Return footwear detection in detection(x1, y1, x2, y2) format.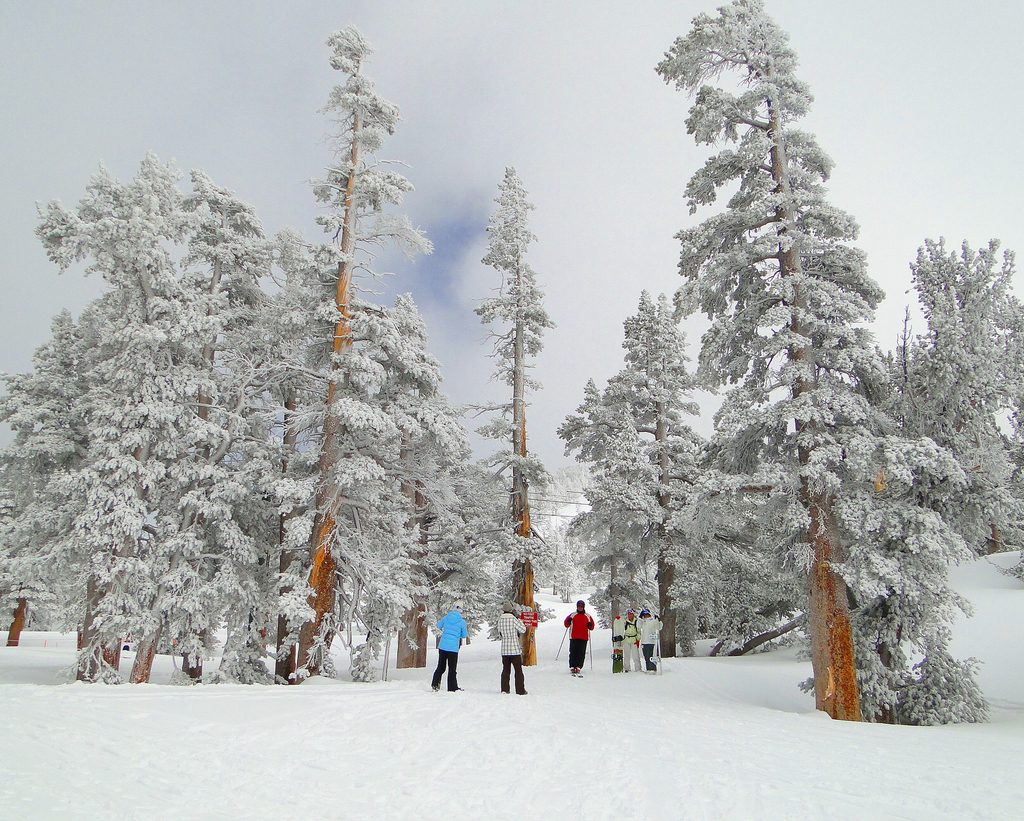
detection(433, 685, 440, 692).
